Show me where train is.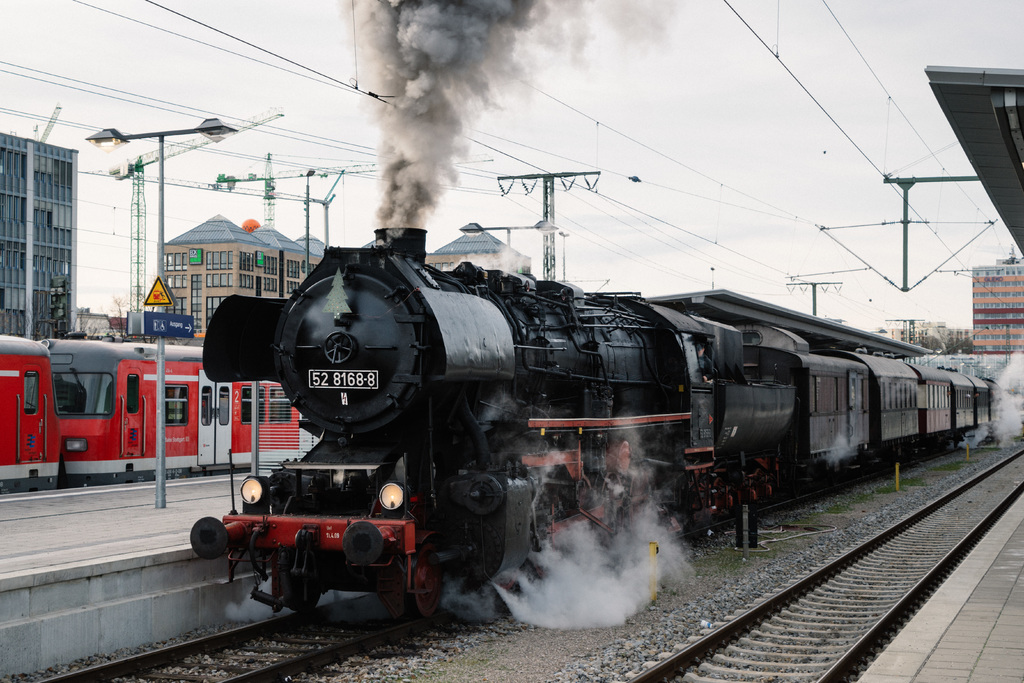
train is at (0,334,321,495).
